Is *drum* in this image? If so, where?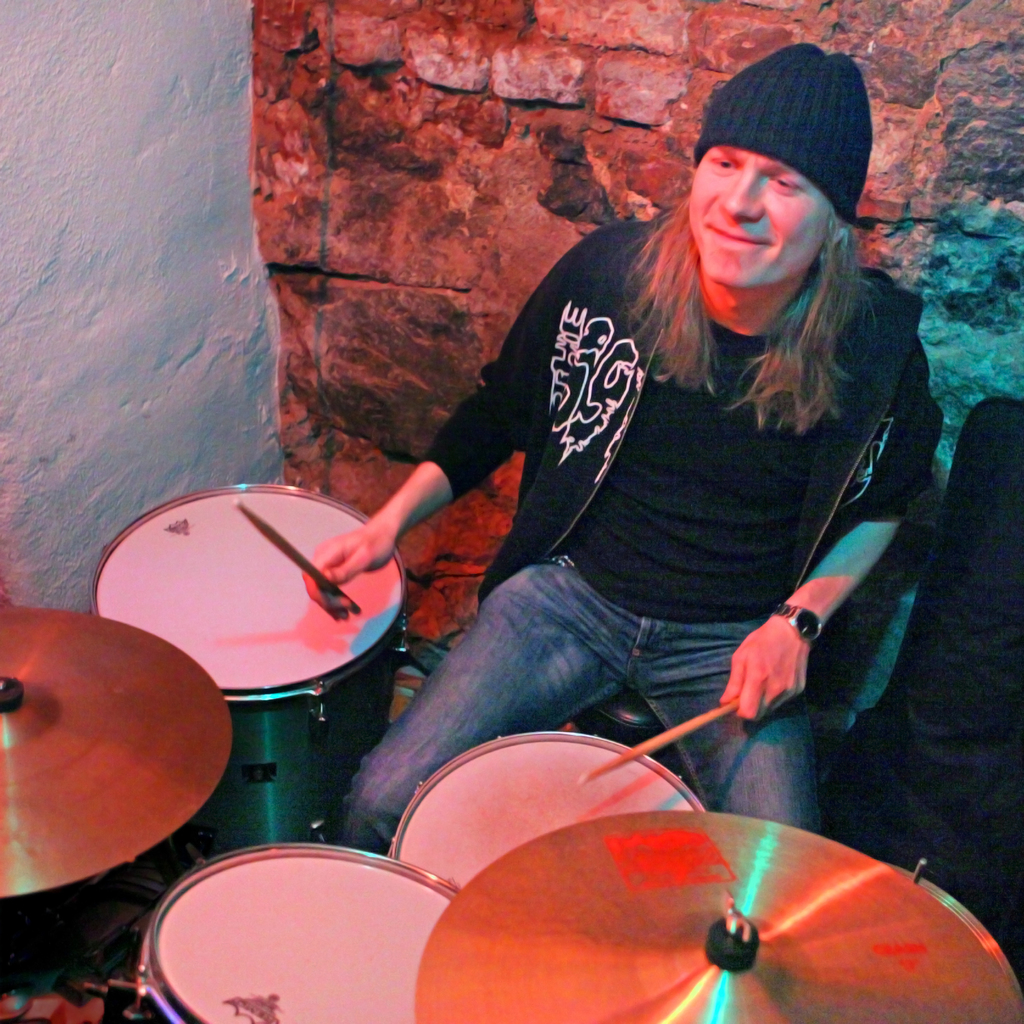
Yes, at (left=129, top=836, right=463, bottom=1023).
